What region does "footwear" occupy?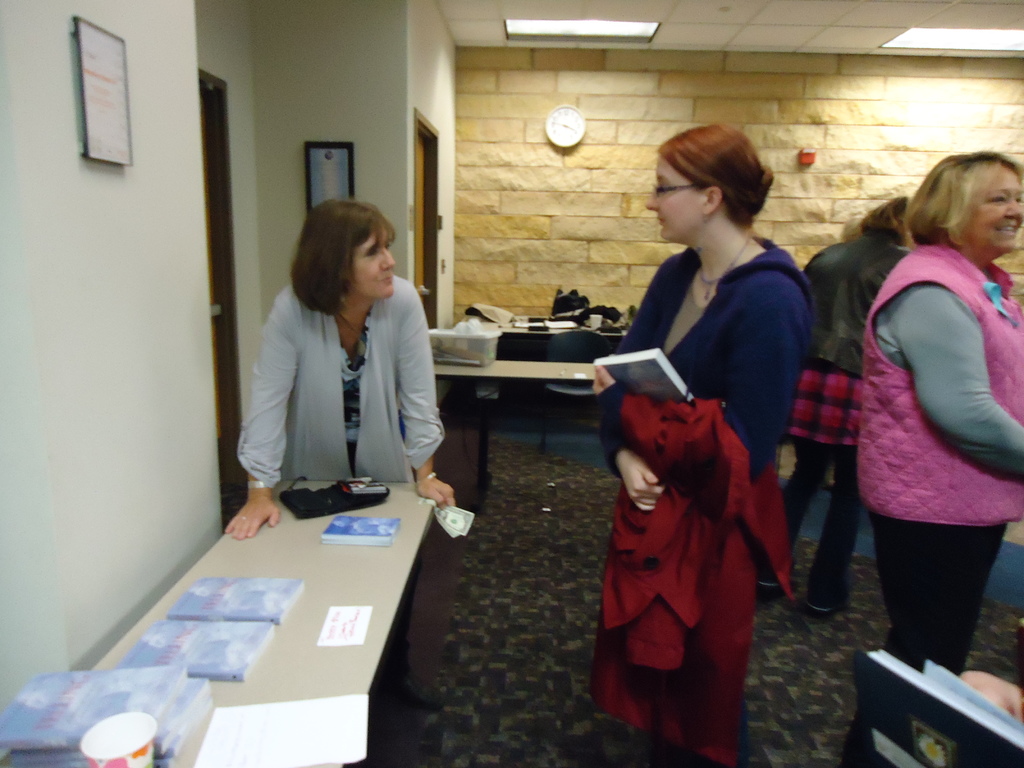
pyautogui.locateOnScreen(808, 602, 830, 618).
